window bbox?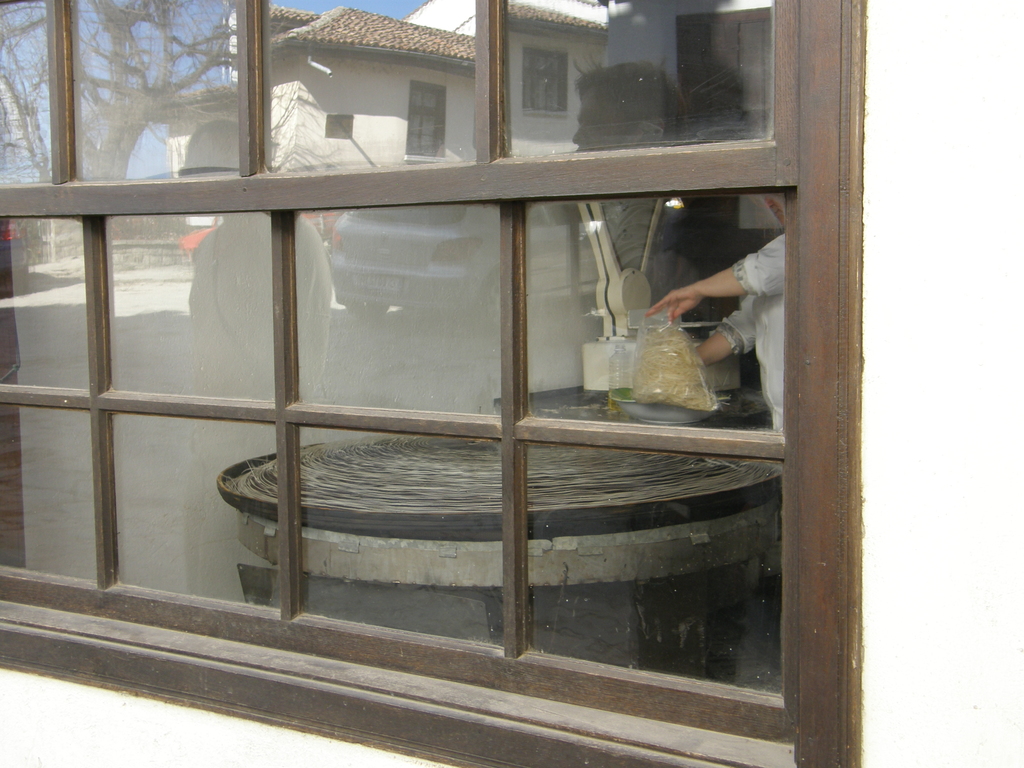
{"left": 0, "top": 0, "right": 909, "bottom": 717}
